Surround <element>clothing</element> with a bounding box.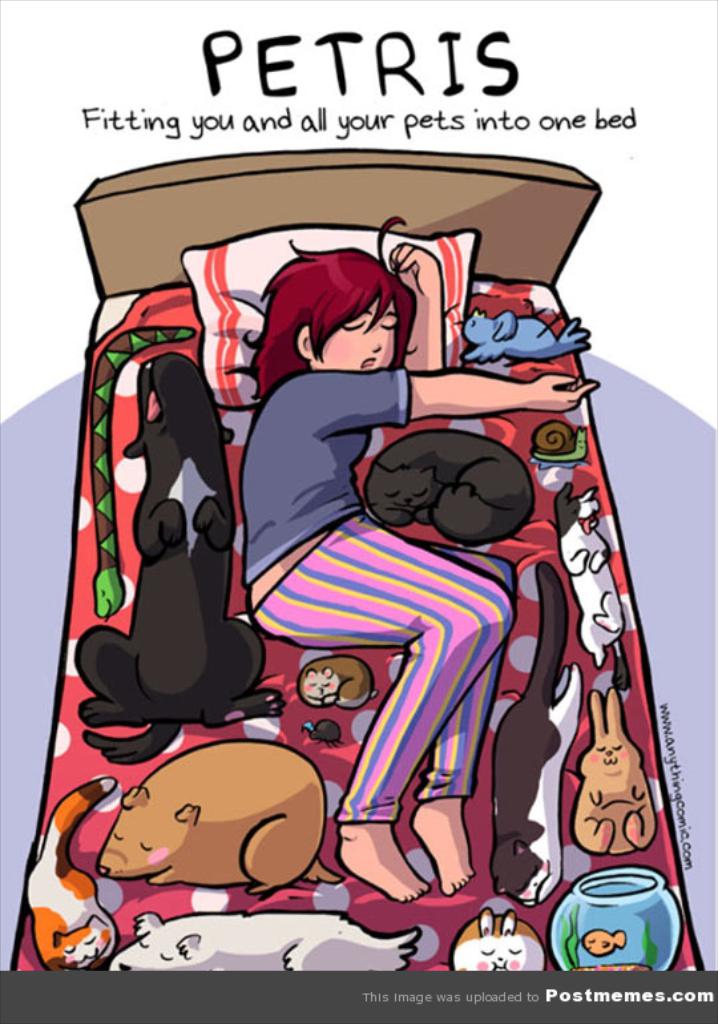
locate(241, 364, 516, 826).
